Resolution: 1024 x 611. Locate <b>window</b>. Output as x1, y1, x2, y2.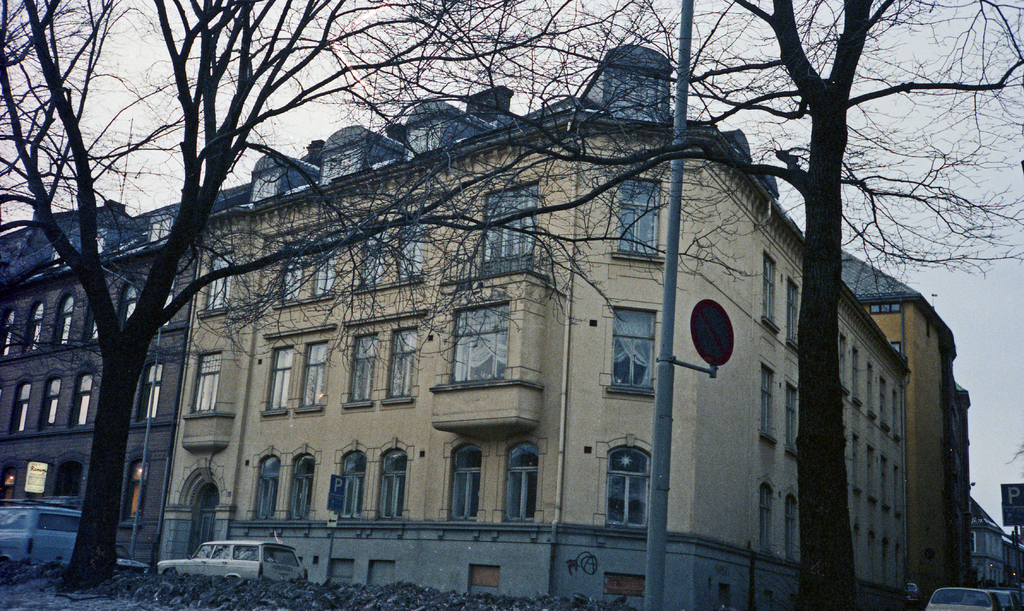
253, 458, 276, 519.
